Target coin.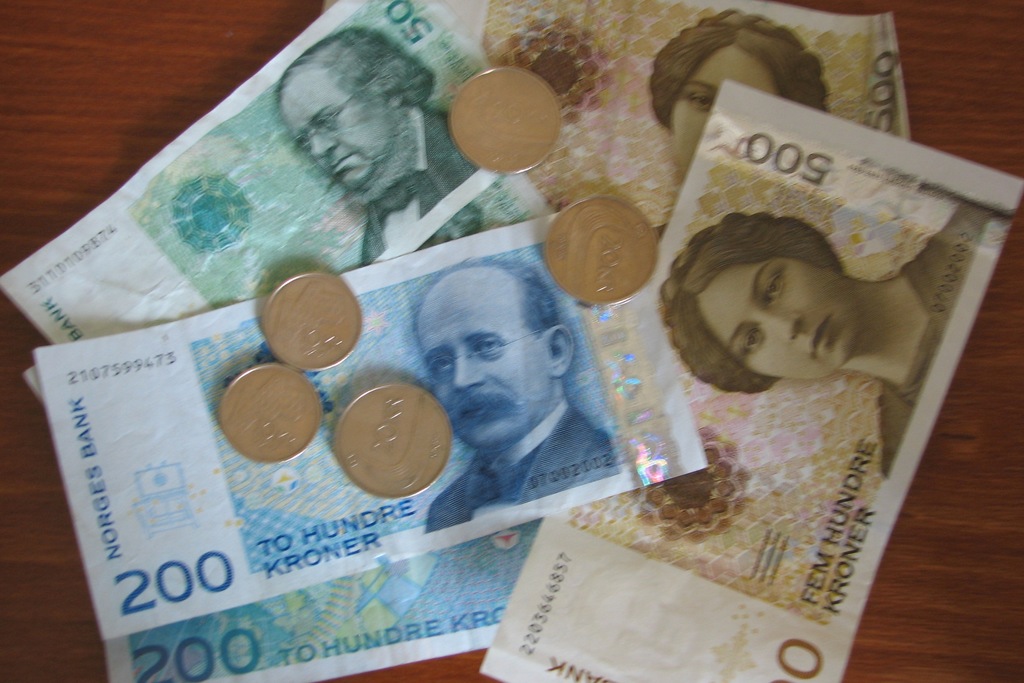
Target region: <box>334,382,454,502</box>.
